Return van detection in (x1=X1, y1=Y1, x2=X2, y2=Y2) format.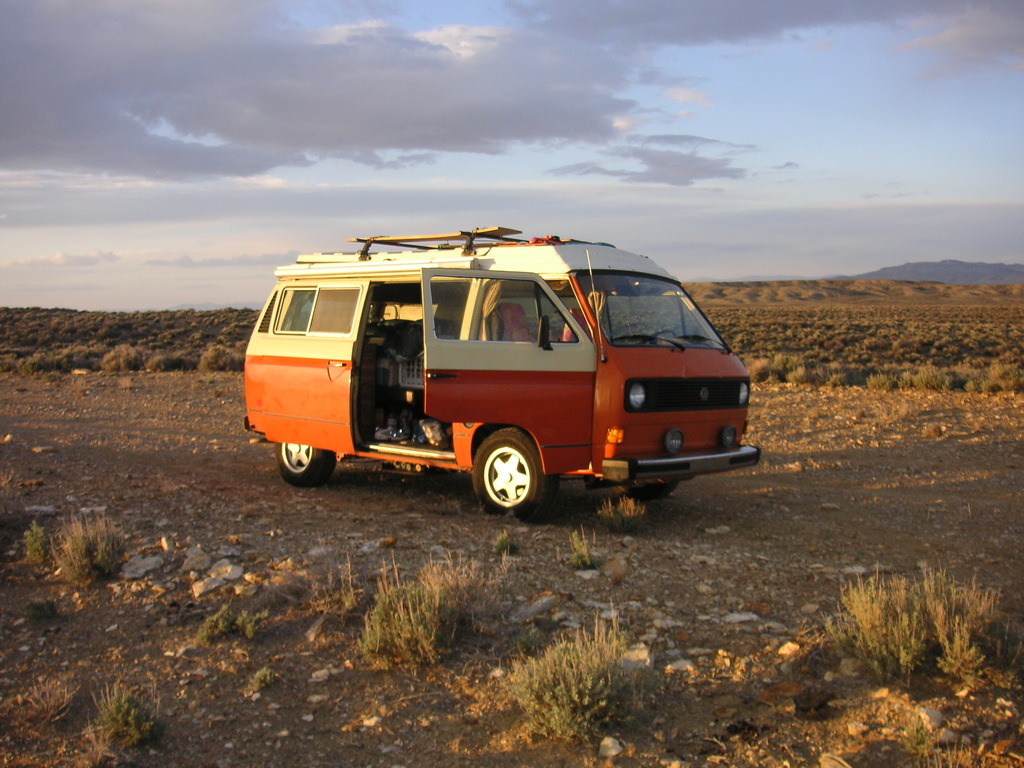
(x1=245, y1=224, x2=762, y2=522).
